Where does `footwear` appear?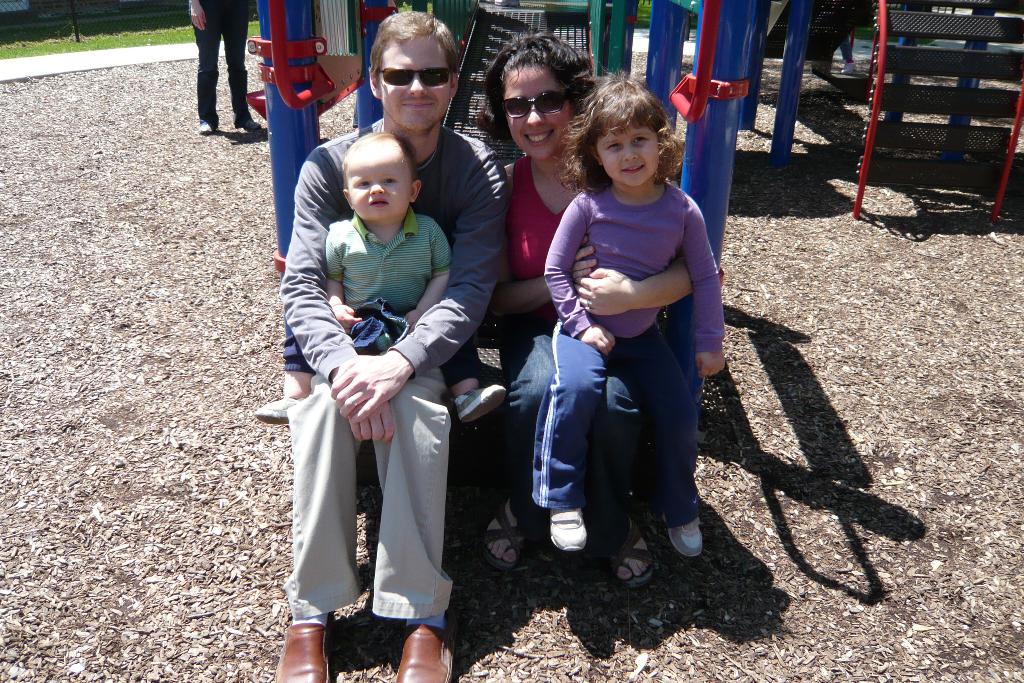
Appears at rect(234, 117, 264, 135).
